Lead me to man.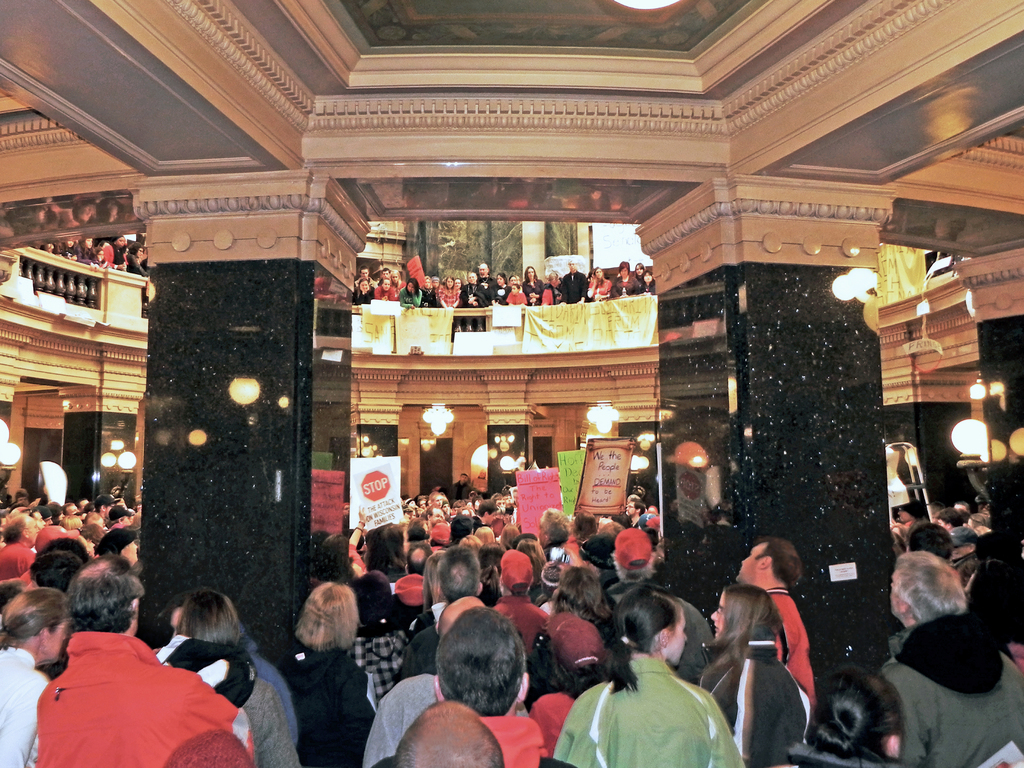
Lead to rect(561, 257, 588, 303).
